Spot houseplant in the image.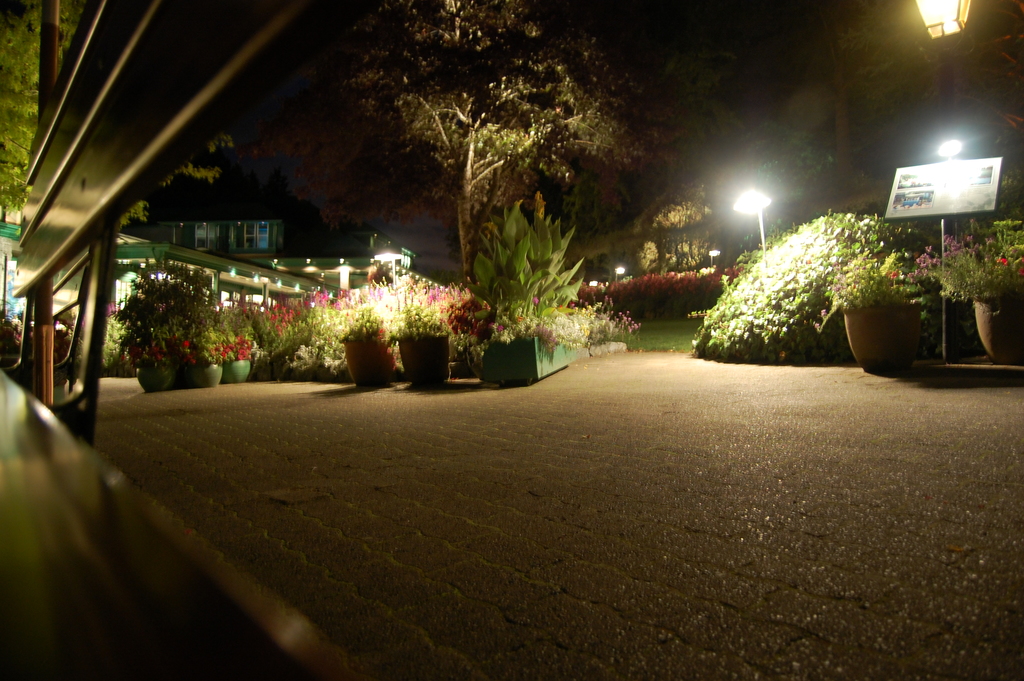
houseplant found at crop(338, 296, 389, 390).
